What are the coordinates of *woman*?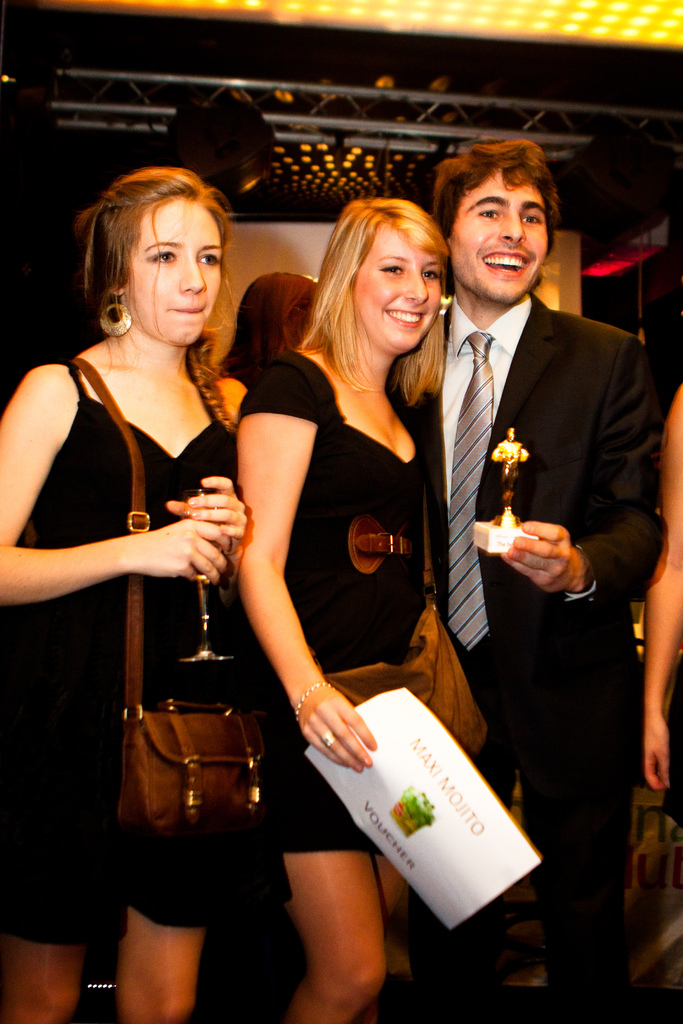
pyautogui.locateOnScreen(207, 276, 324, 441).
